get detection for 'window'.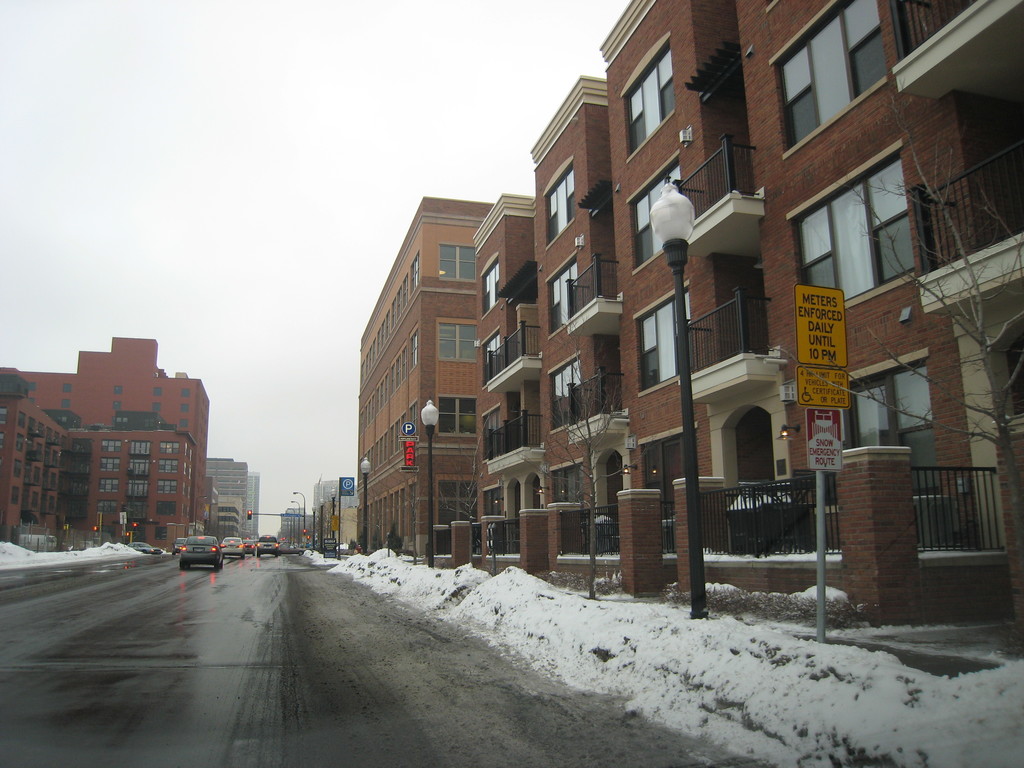
Detection: (436,397,480,436).
